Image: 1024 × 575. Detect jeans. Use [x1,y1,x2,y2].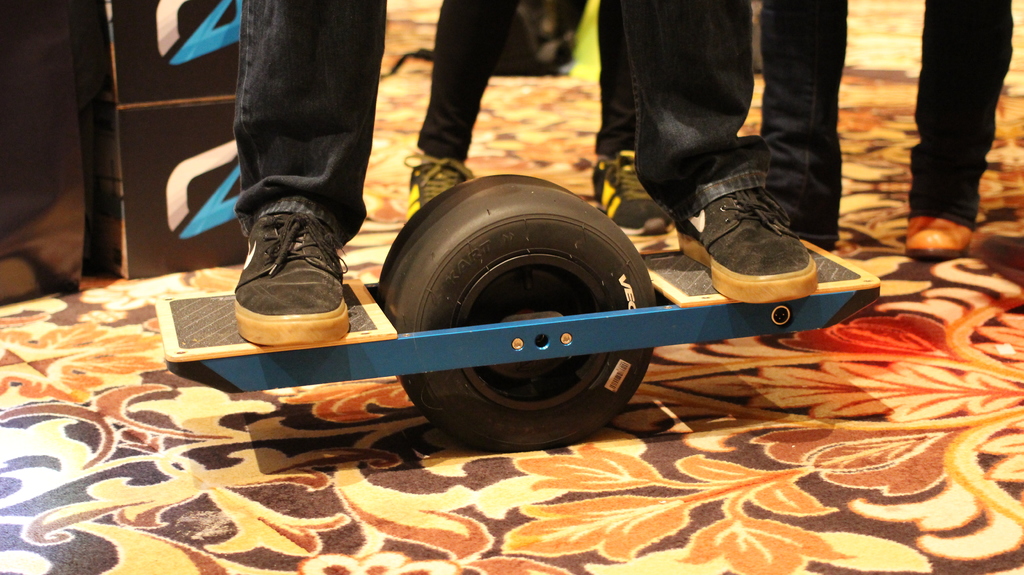
[747,0,1018,246].
